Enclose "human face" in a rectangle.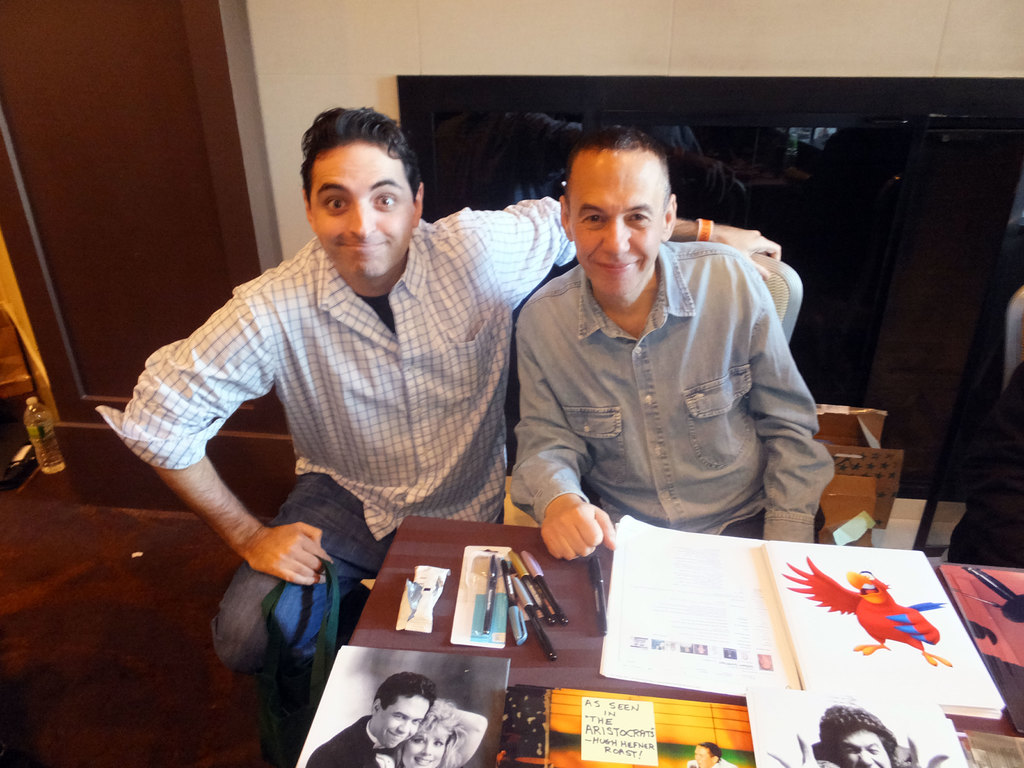
x1=400, y1=723, x2=447, y2=765.
